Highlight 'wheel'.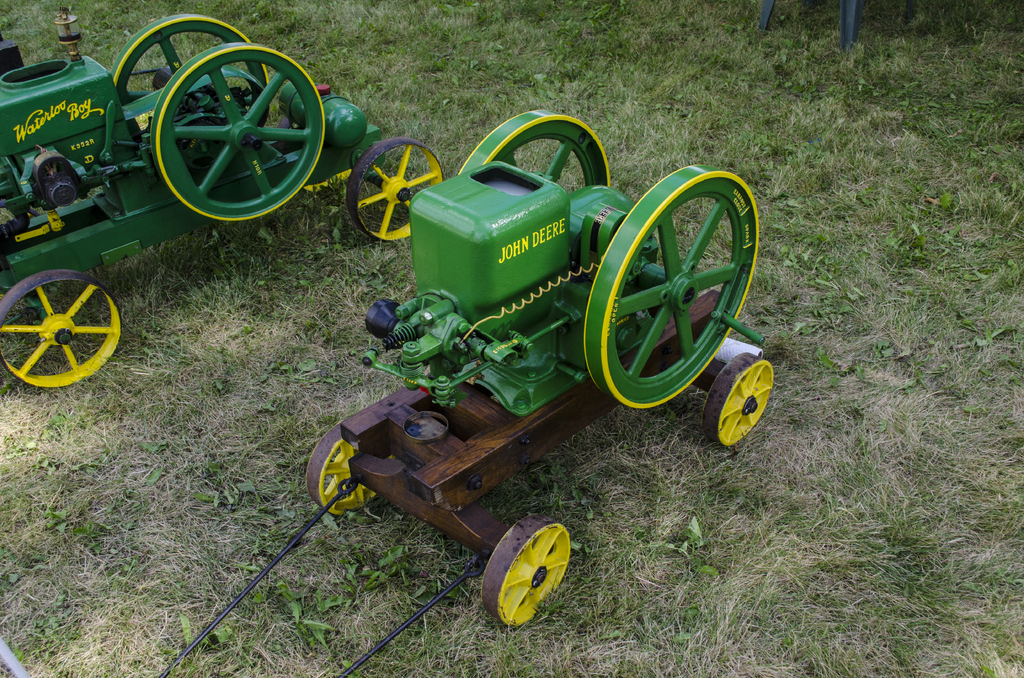
Highlighted region: pyautogui.locateOnScreen(482, 516, 570, 628).
